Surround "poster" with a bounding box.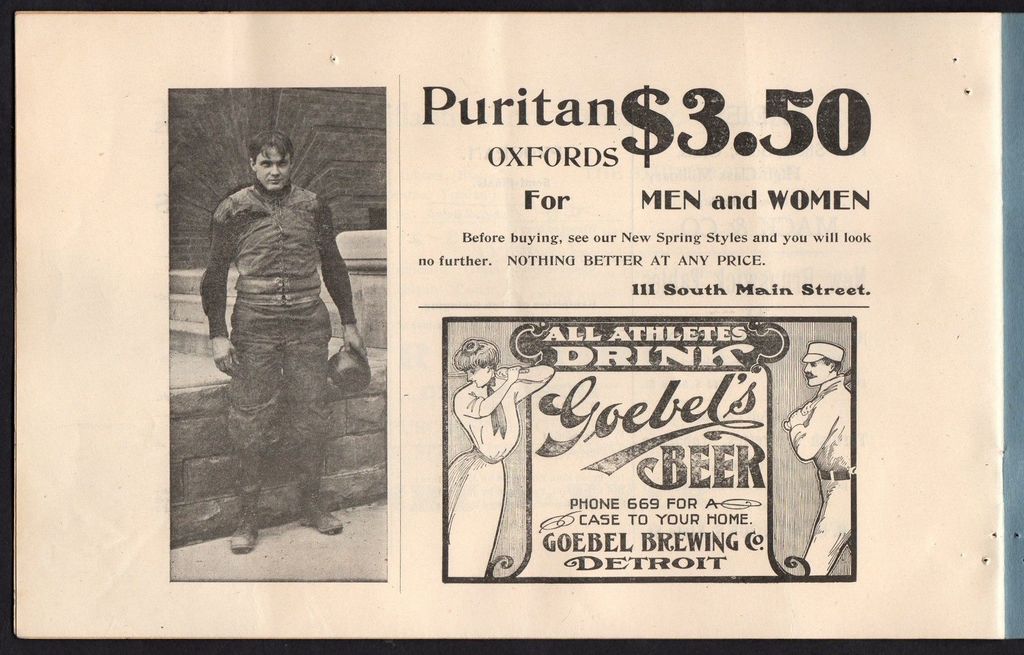
[x1=0, y1=0, x2=1023, y2=654].
